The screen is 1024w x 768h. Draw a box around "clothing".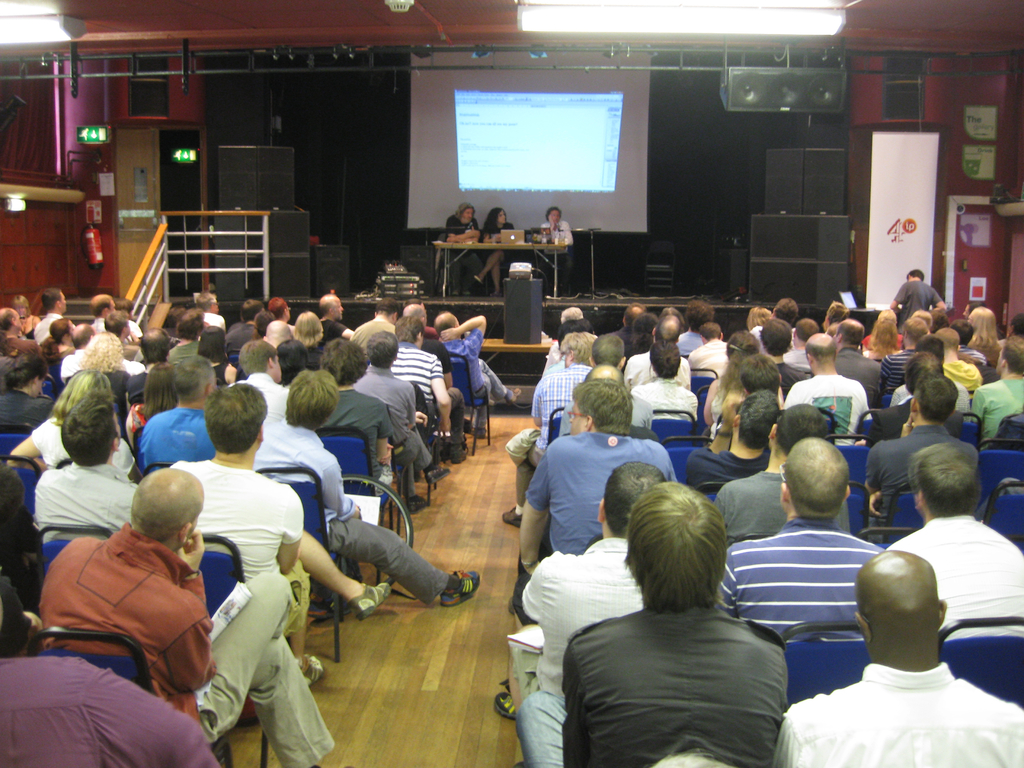
bbox(967, 377, 1023, 450).
